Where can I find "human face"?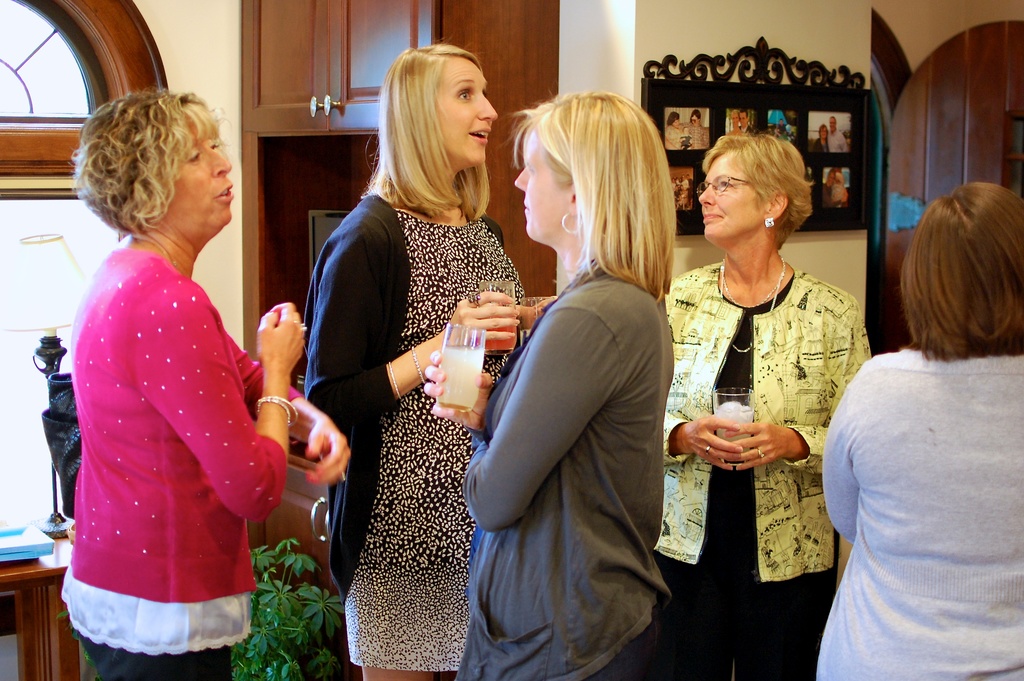
You can find it at x1=691 y1=113 x2=698 y2=127.
